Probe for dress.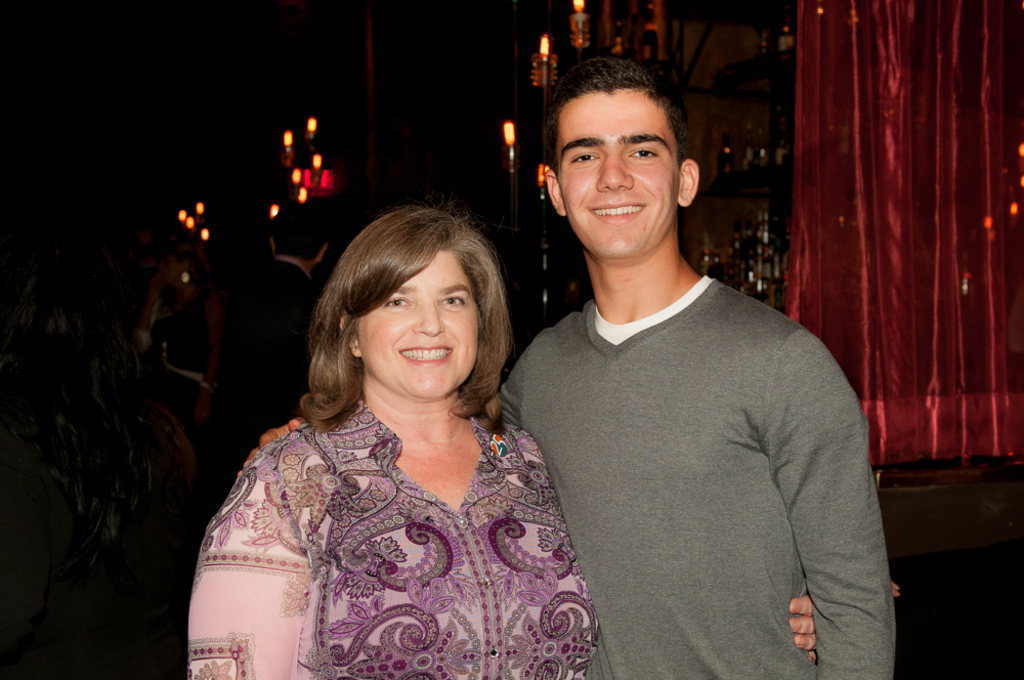
Probe result: 187/387/606/679.
